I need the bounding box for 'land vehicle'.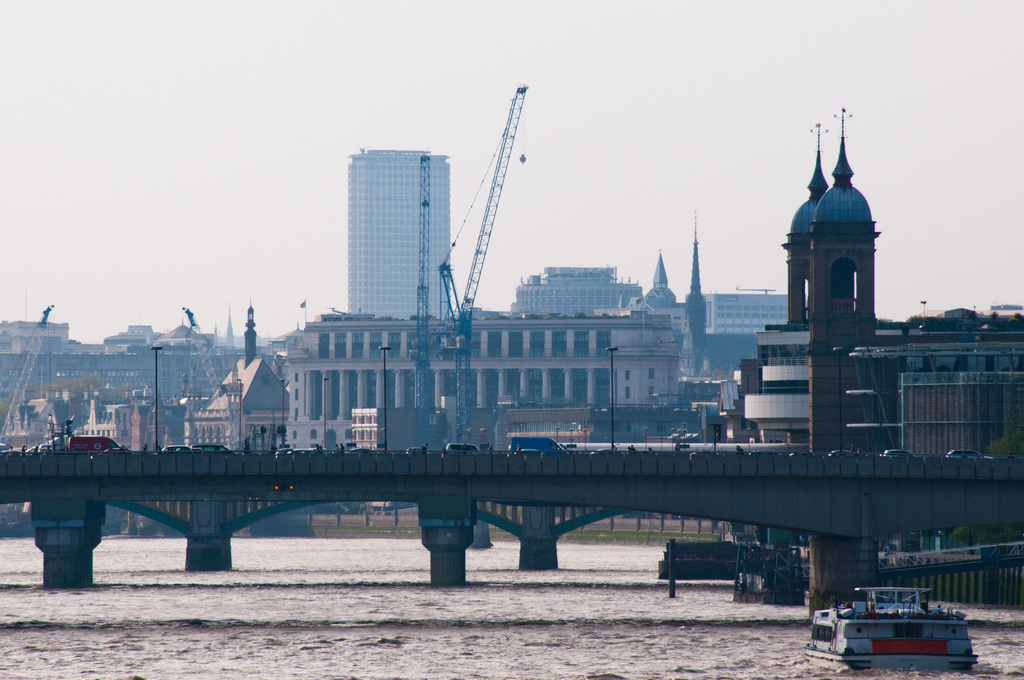
Here it is: <region>946, 447, 997, 461</region>.
